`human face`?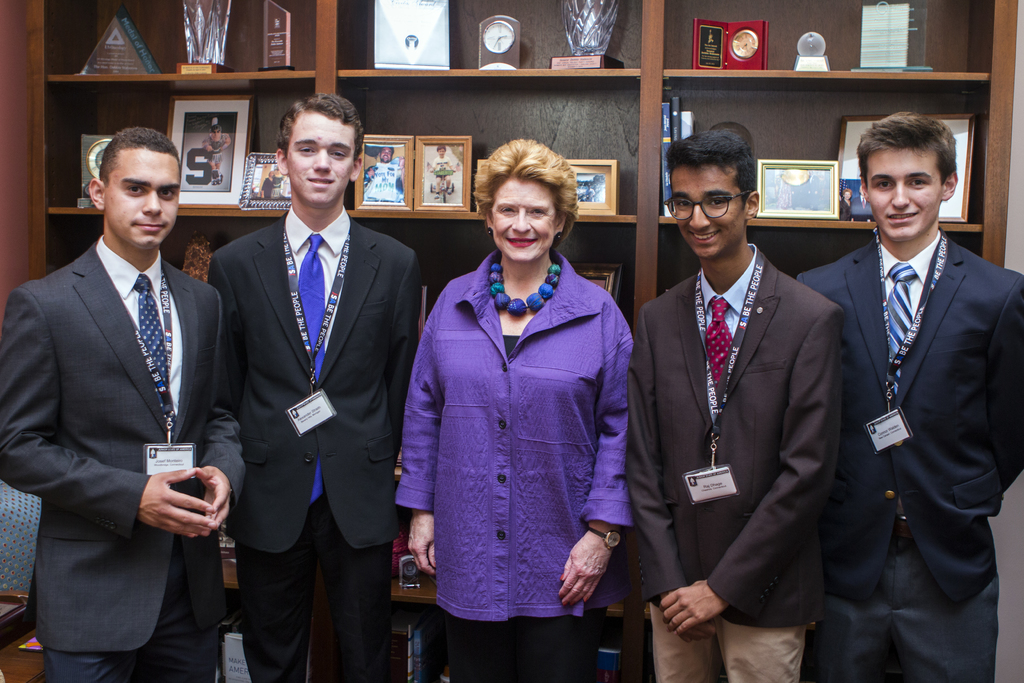
bbox=(103, 143, 180, 245)
